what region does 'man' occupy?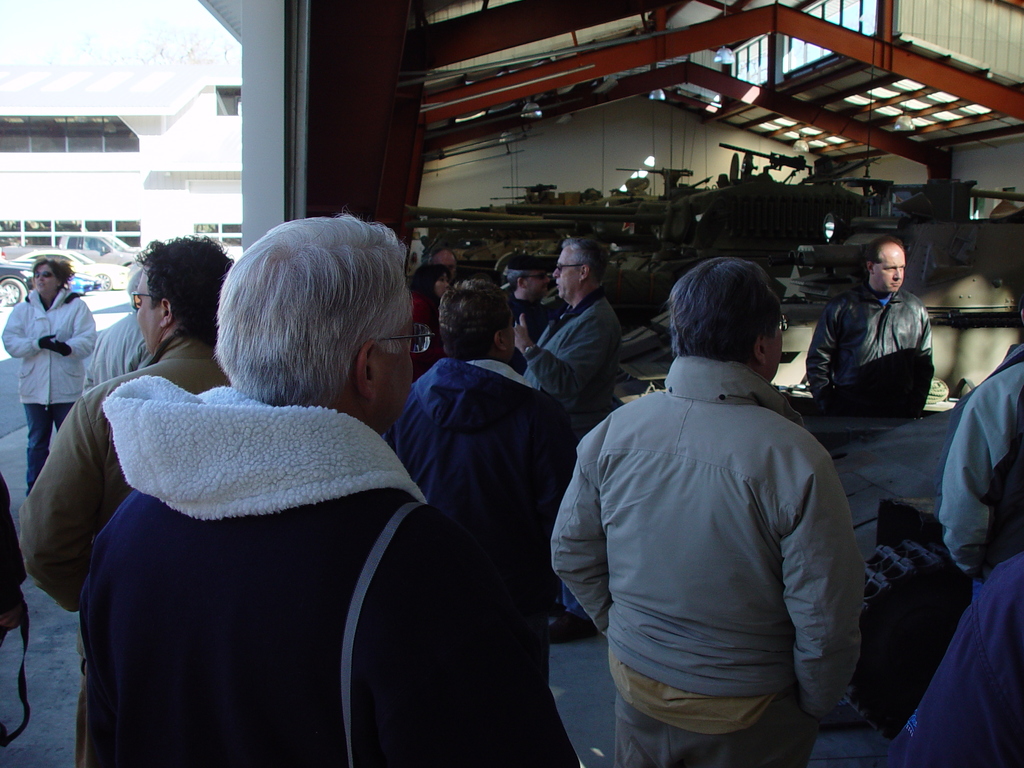
box(425, 248, 460, 288).
